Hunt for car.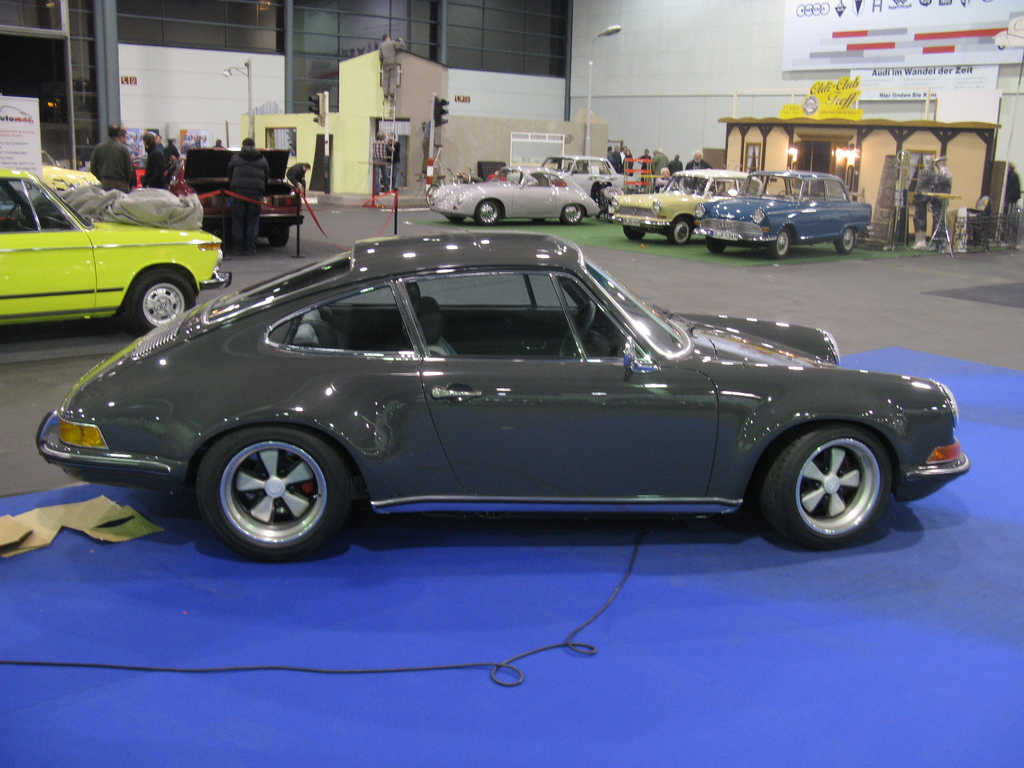
Hunted down at rect(696, 167, 870, 260).
